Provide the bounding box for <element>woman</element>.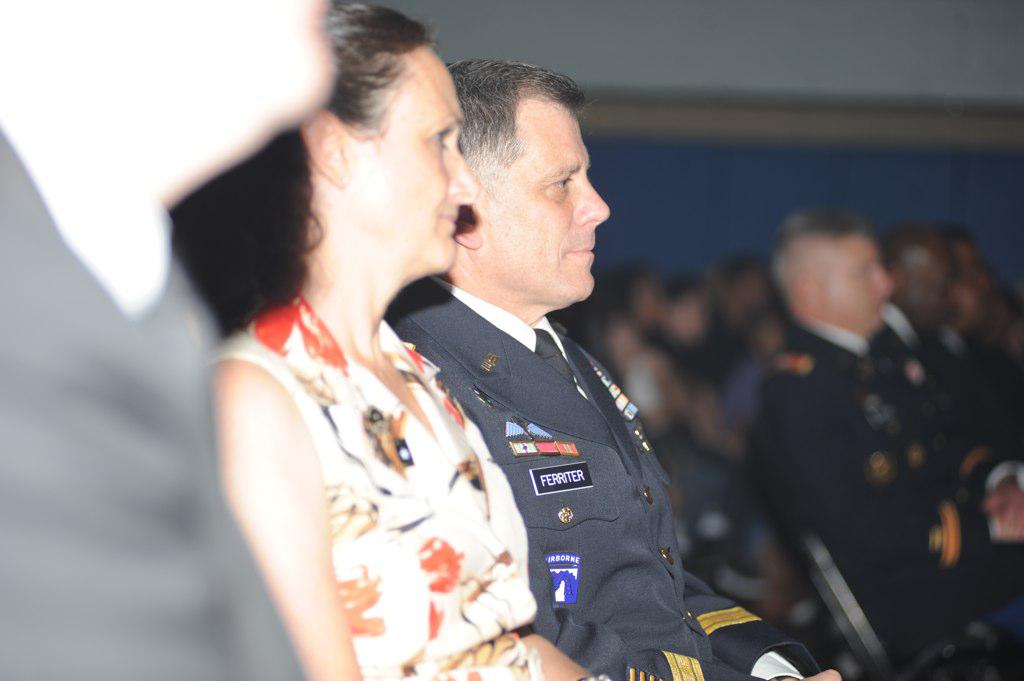
[left=168, top=44, right=553, bottom=658].
